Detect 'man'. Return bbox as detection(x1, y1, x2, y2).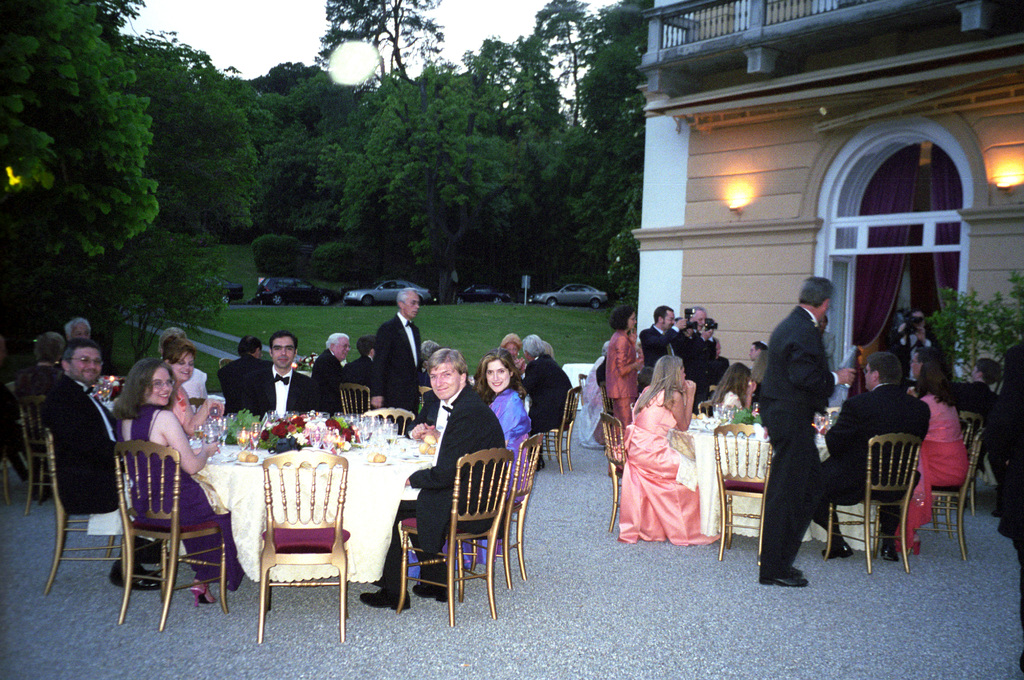
detection(812, 351, 930, 562).
